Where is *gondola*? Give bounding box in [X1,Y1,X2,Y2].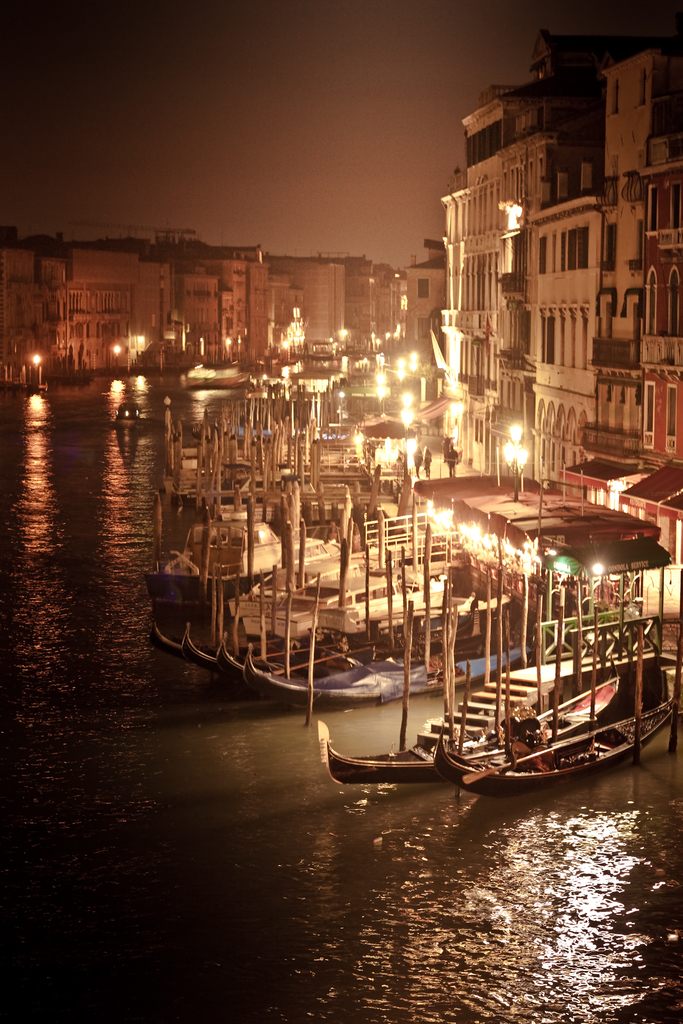
[211,626,388,684].
